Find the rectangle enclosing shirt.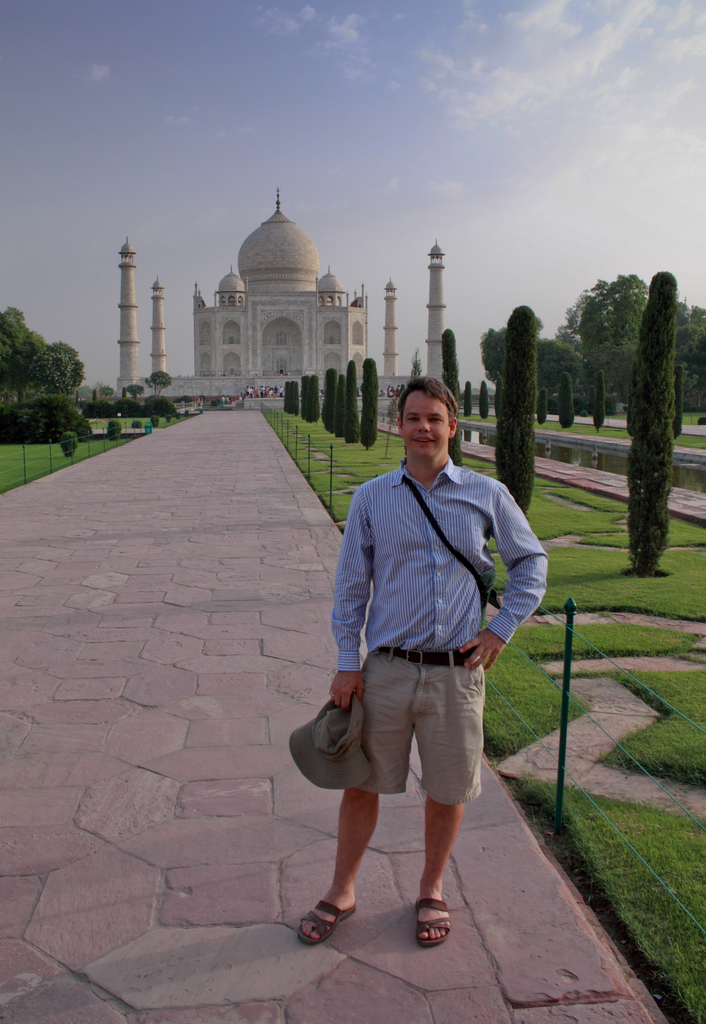
detection(328, 458, 550, 675).
